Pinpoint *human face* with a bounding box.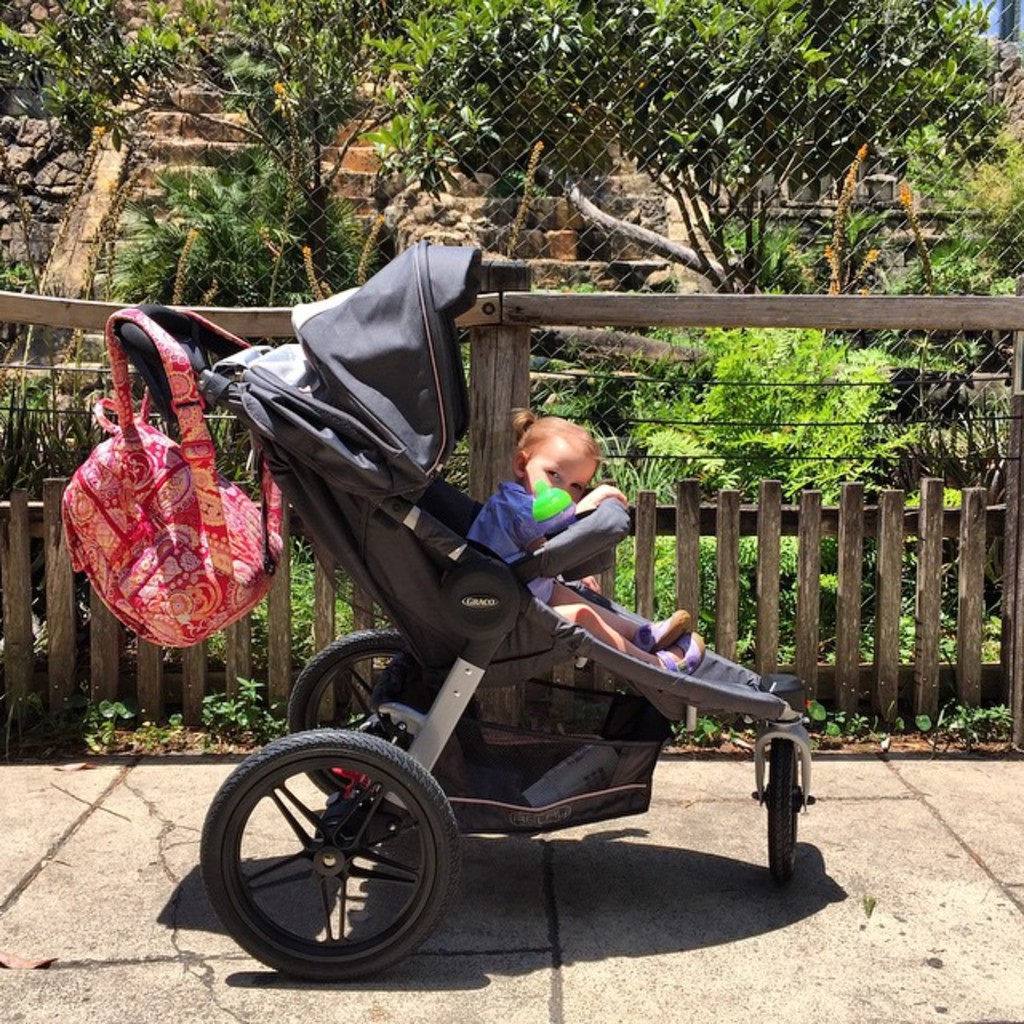
533,434,602,502.
